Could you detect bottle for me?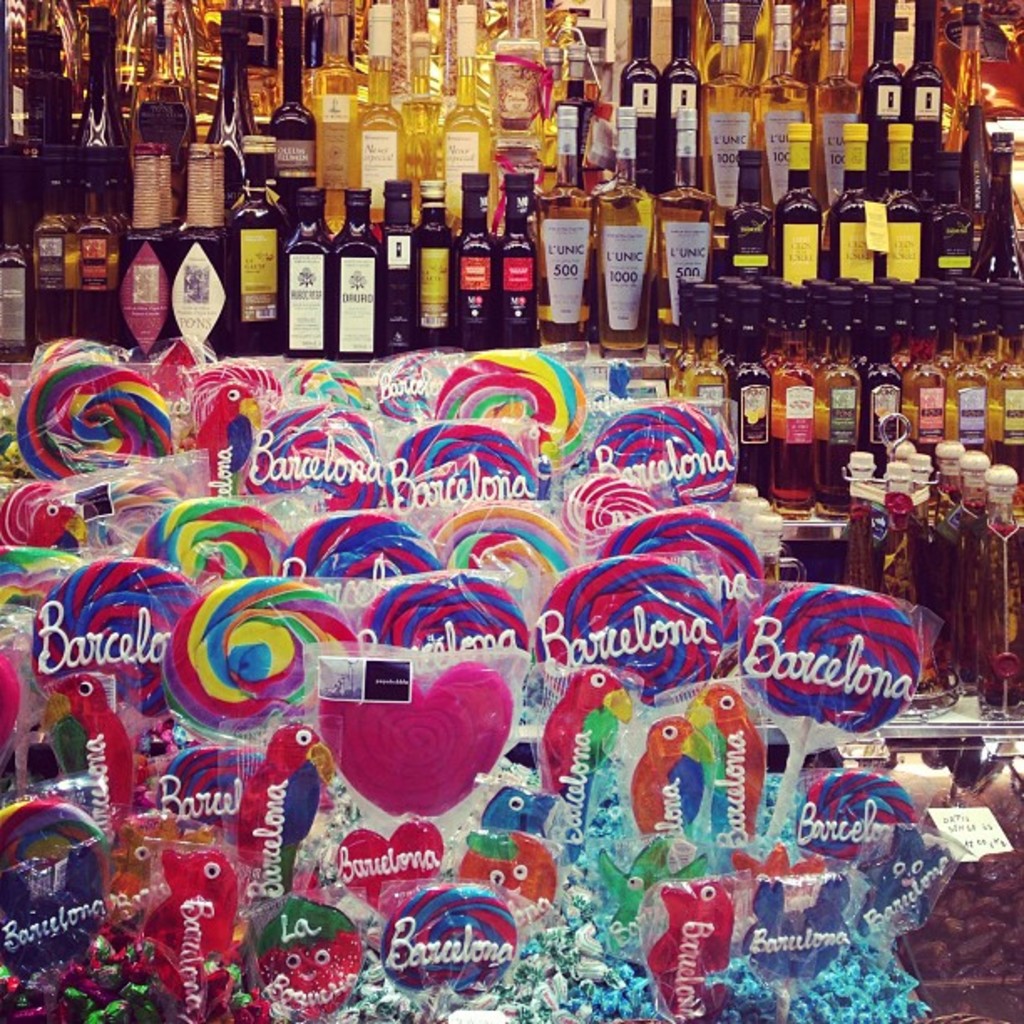
Detection result: region(264, 0, 316, 191).
